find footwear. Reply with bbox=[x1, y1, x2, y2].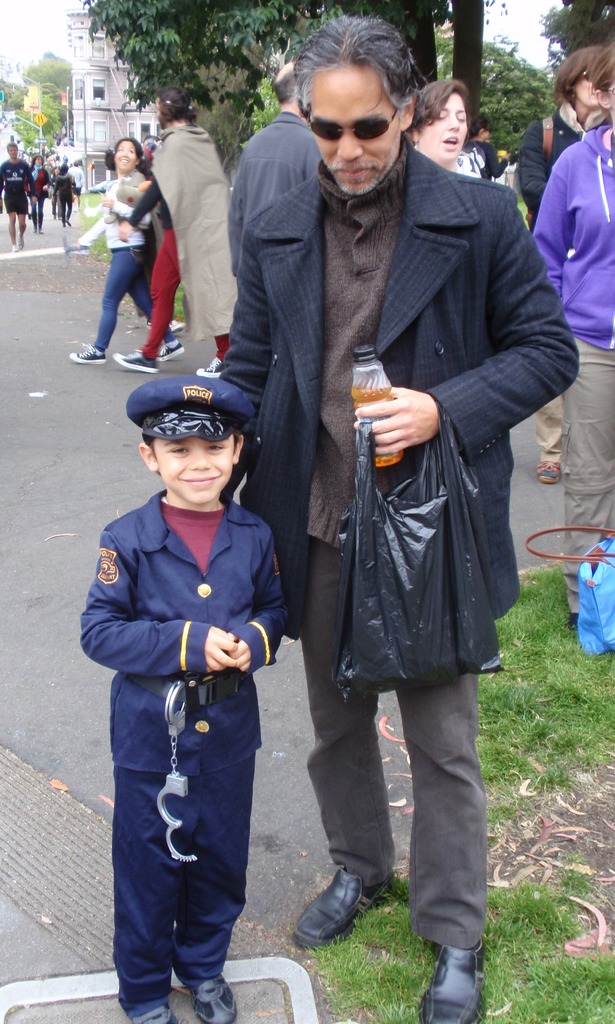
bbox=[128, 1001, 179, 1023].
